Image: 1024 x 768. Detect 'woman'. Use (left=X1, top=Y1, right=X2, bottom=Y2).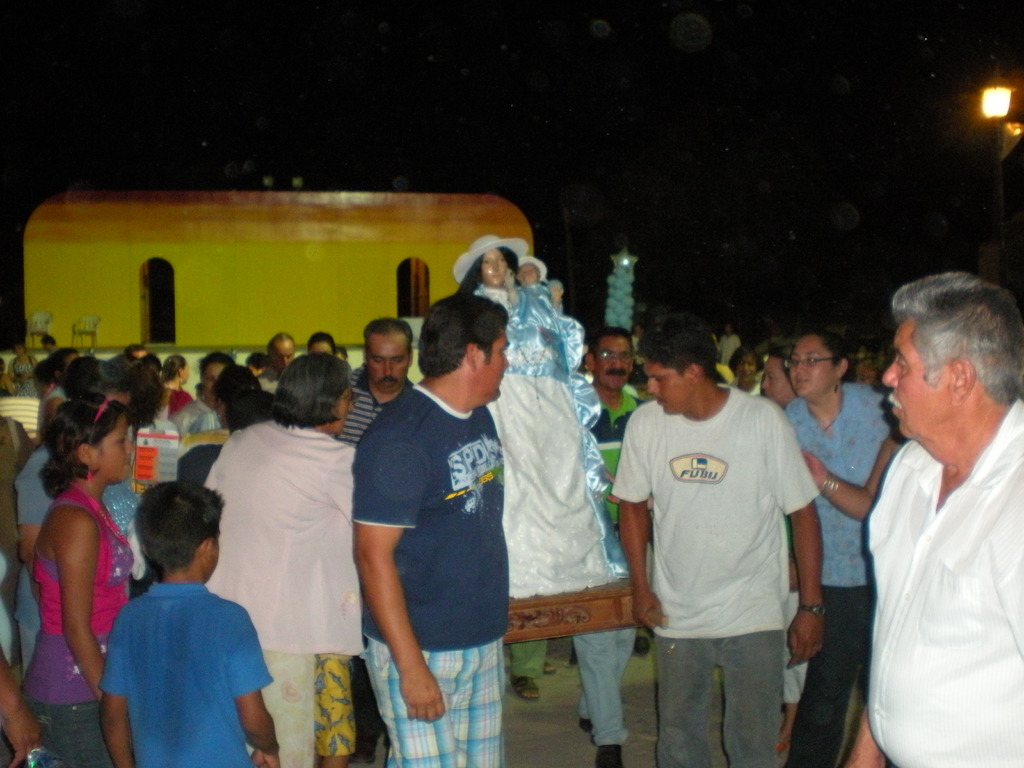
(left=36, top=346, right=79, bottom=437).
